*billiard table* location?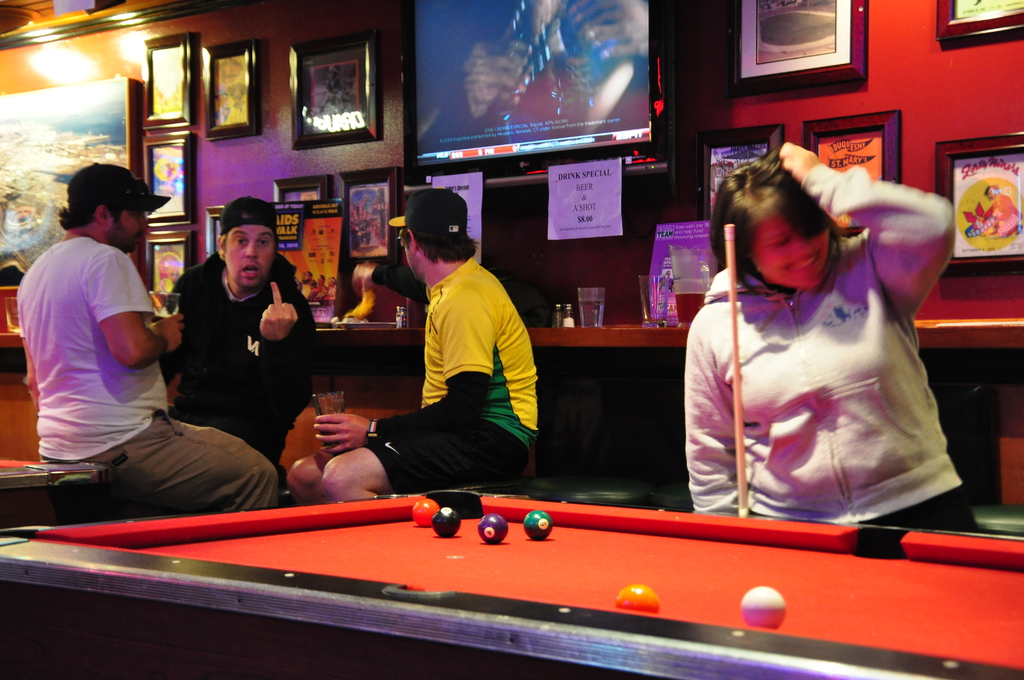
[0,488,1023,679]
